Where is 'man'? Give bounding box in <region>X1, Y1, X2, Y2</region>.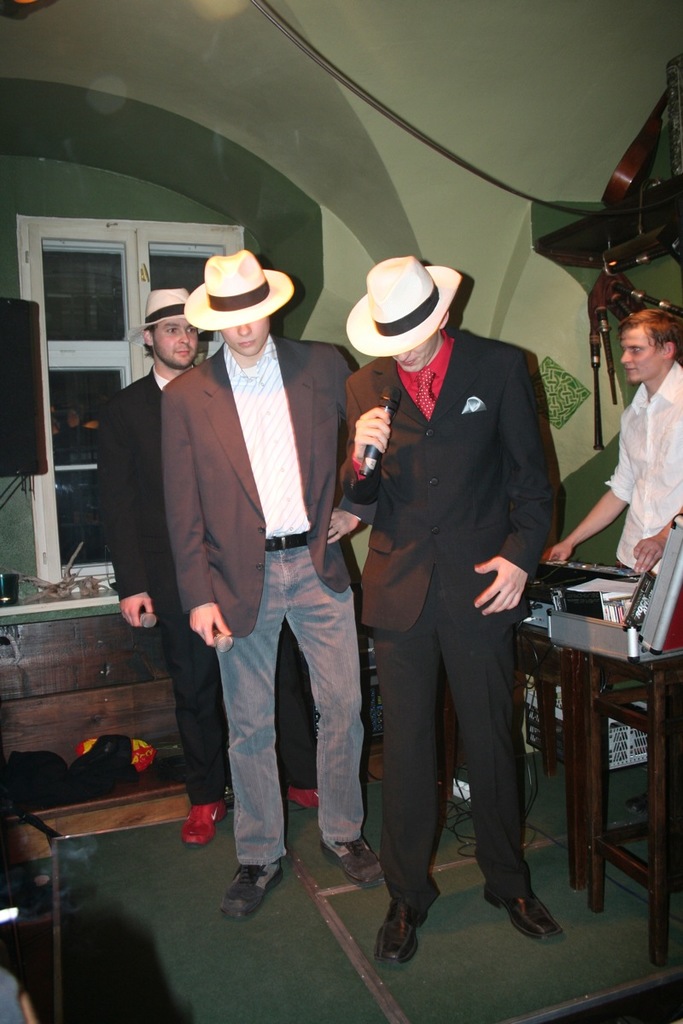
<region>164, 249, 387, 924</region>.
